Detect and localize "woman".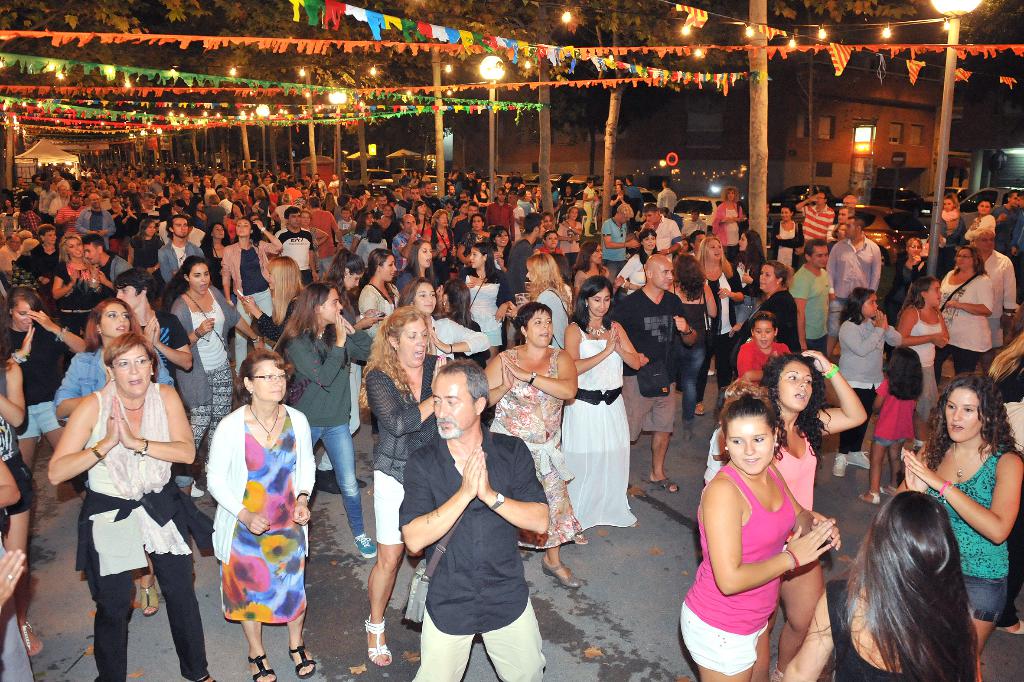
Localized at pyautogui.locateOnScreen(616, 228, 667, 294).
